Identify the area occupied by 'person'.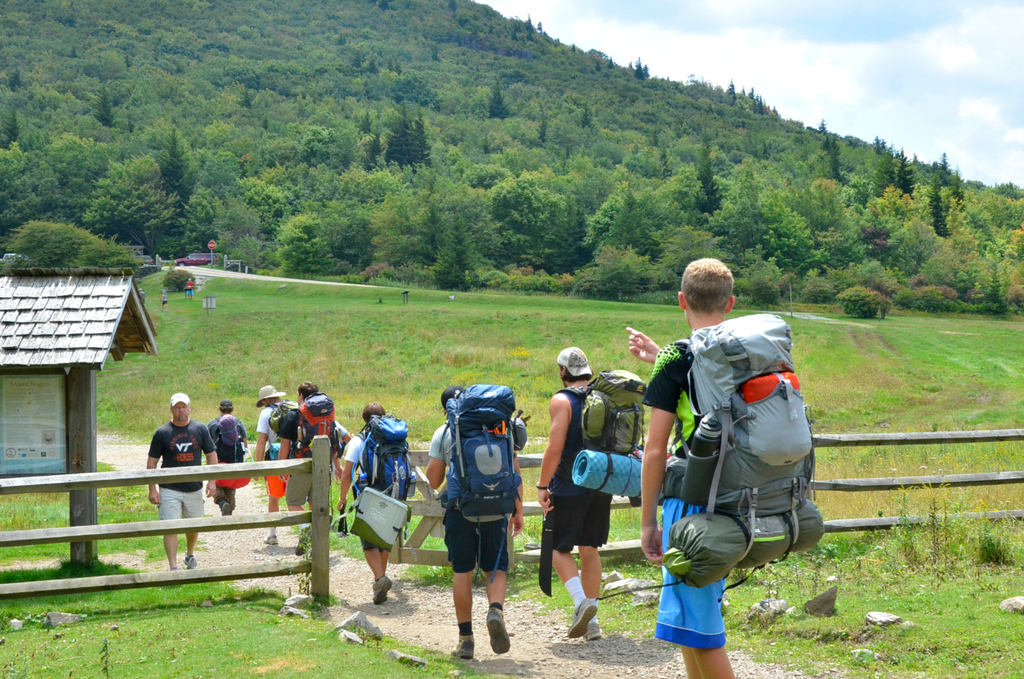
Area: region(335, 403, 417, 600).
